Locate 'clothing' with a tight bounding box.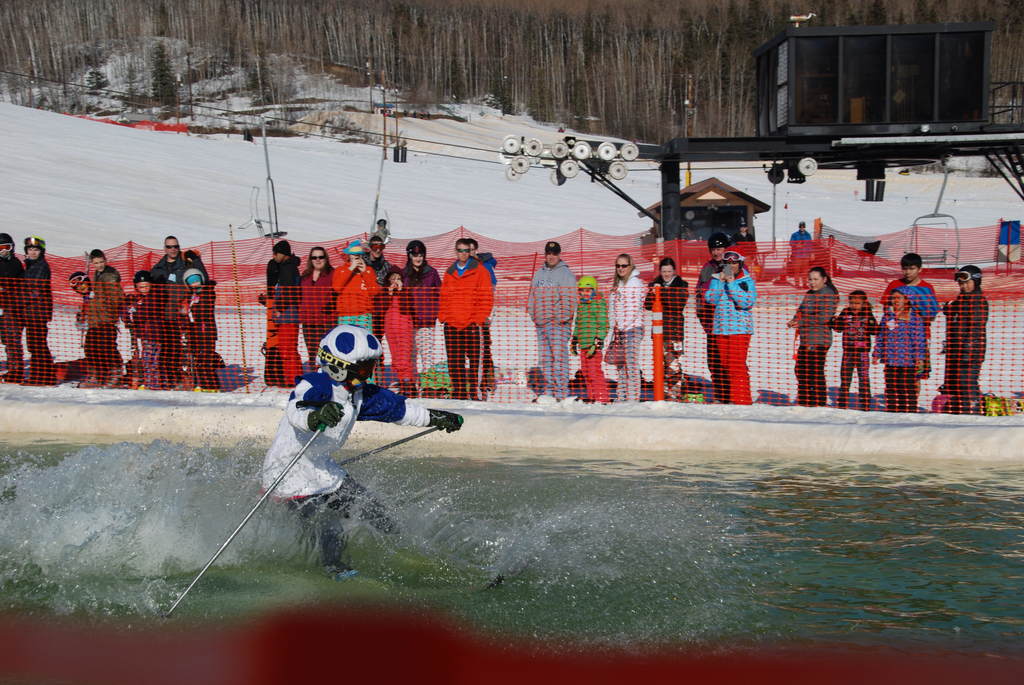
261 302 304 390.
